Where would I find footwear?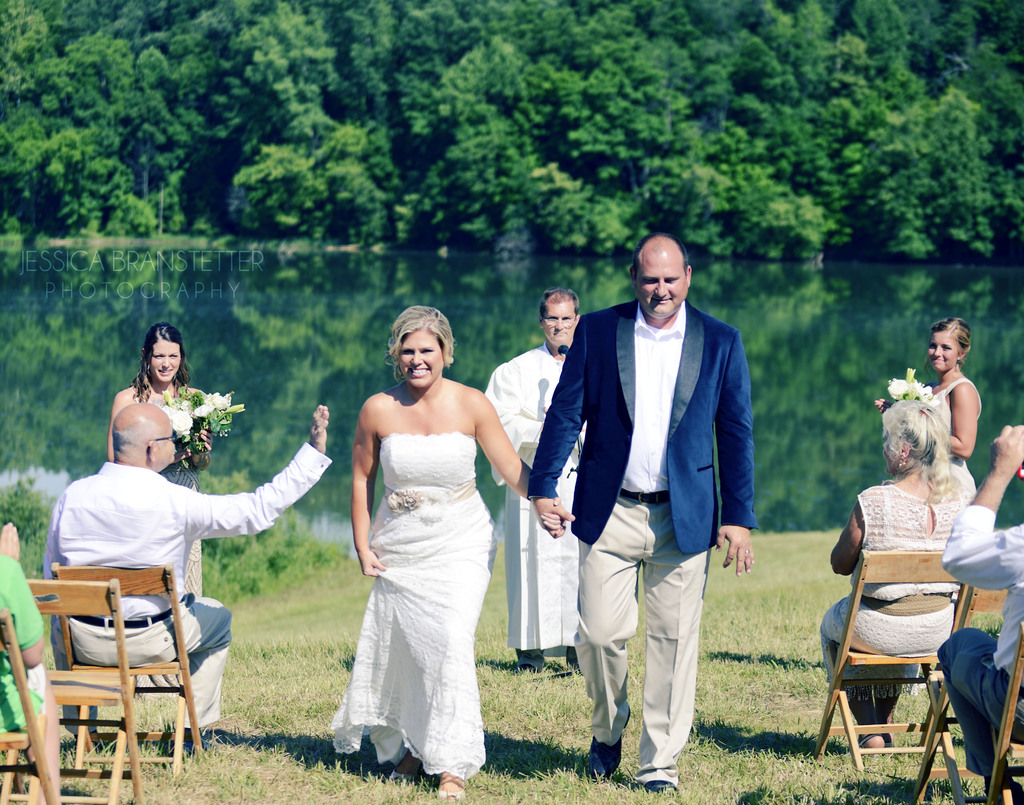
At <box>440,770,466,804</box>.
